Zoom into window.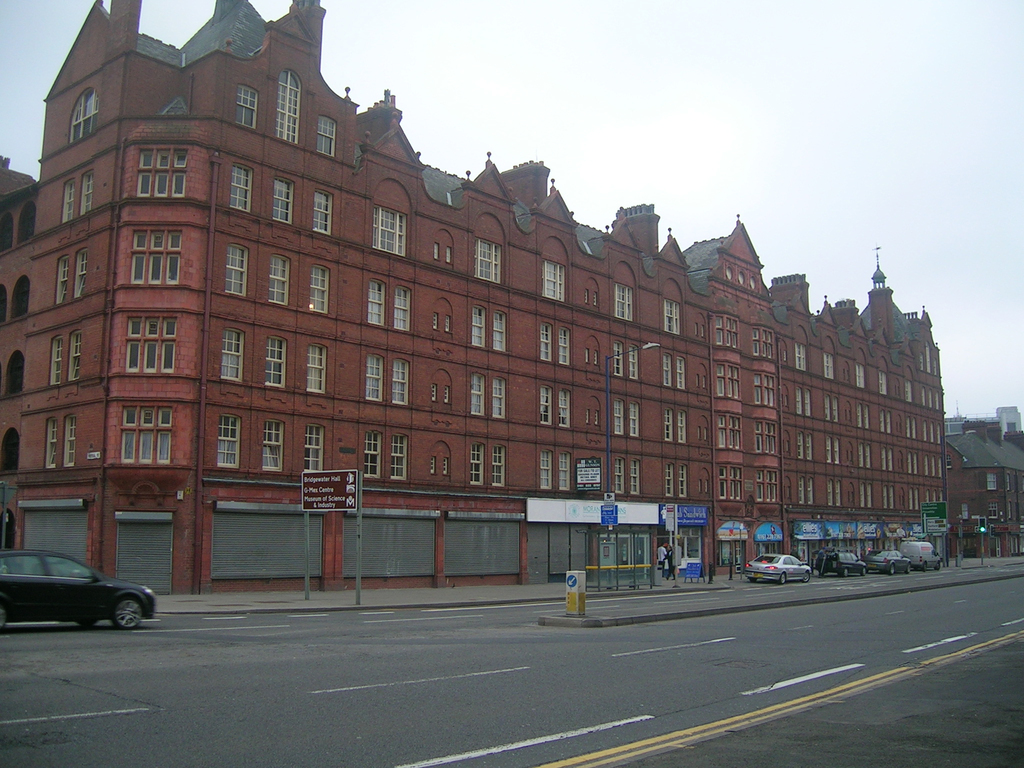
Zoom target: left=920, top=339, right=939, bottom=373.
